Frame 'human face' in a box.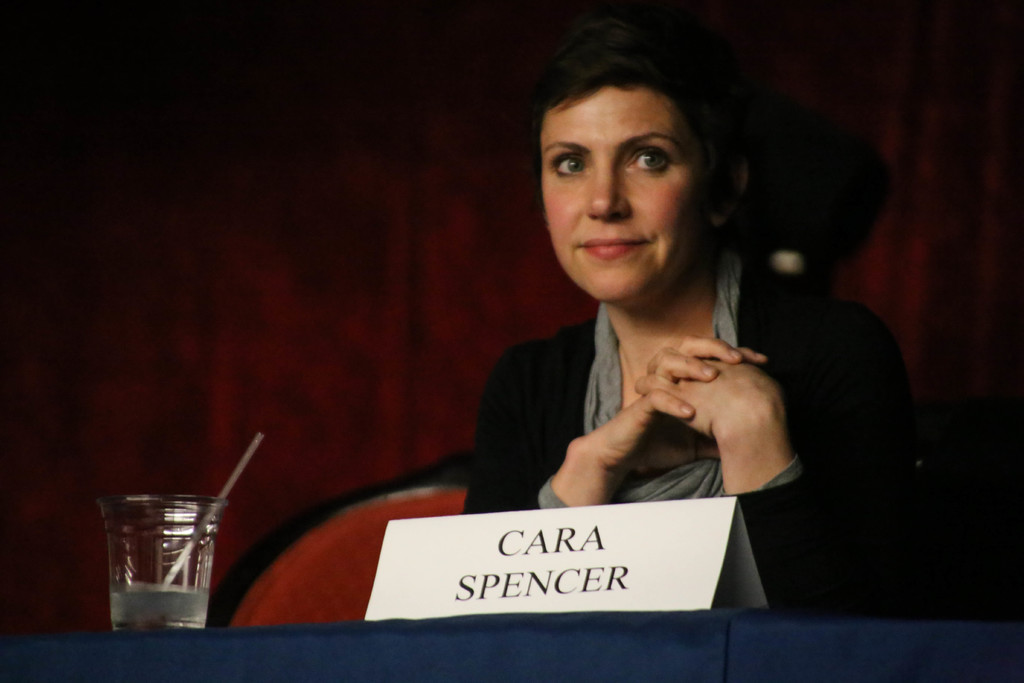
534, 84, 704, 302.
